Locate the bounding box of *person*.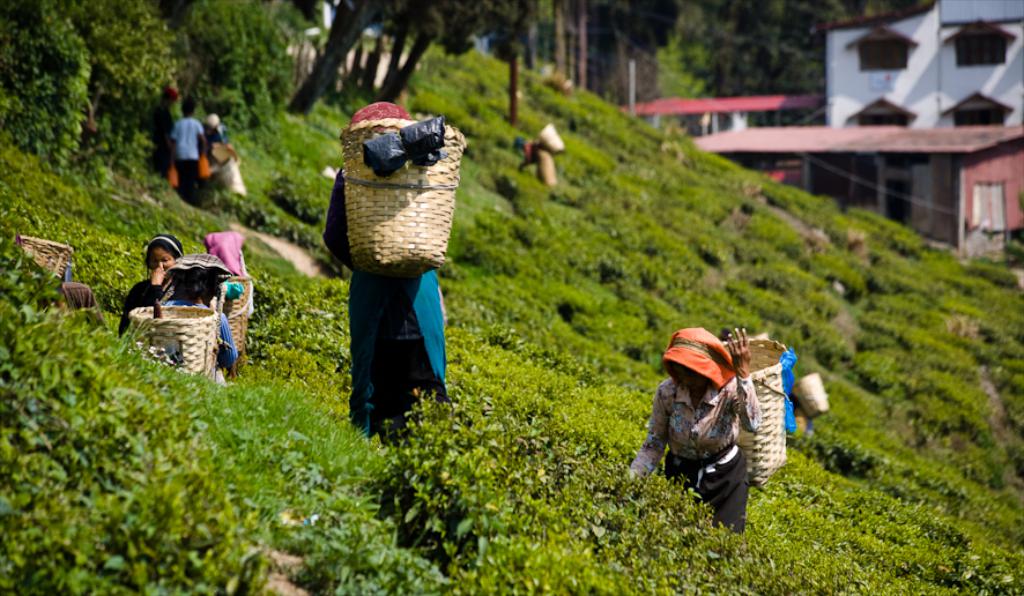
Bounding box: <region>203, 226, 254, 372</region>.
